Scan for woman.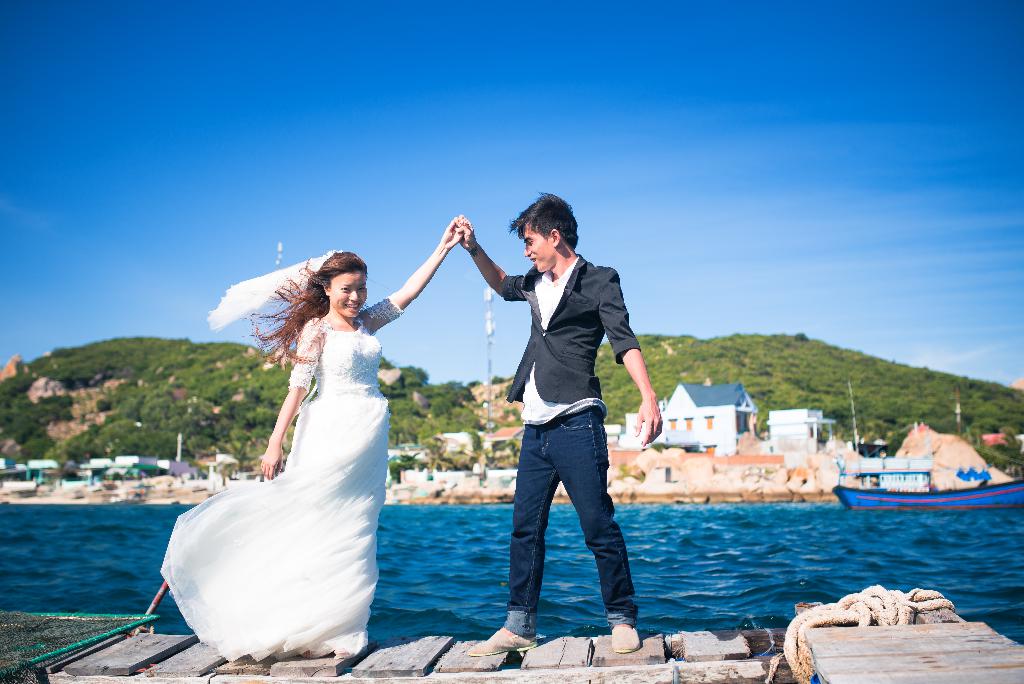
Scan result: detection(177, 241, 426, 663).
